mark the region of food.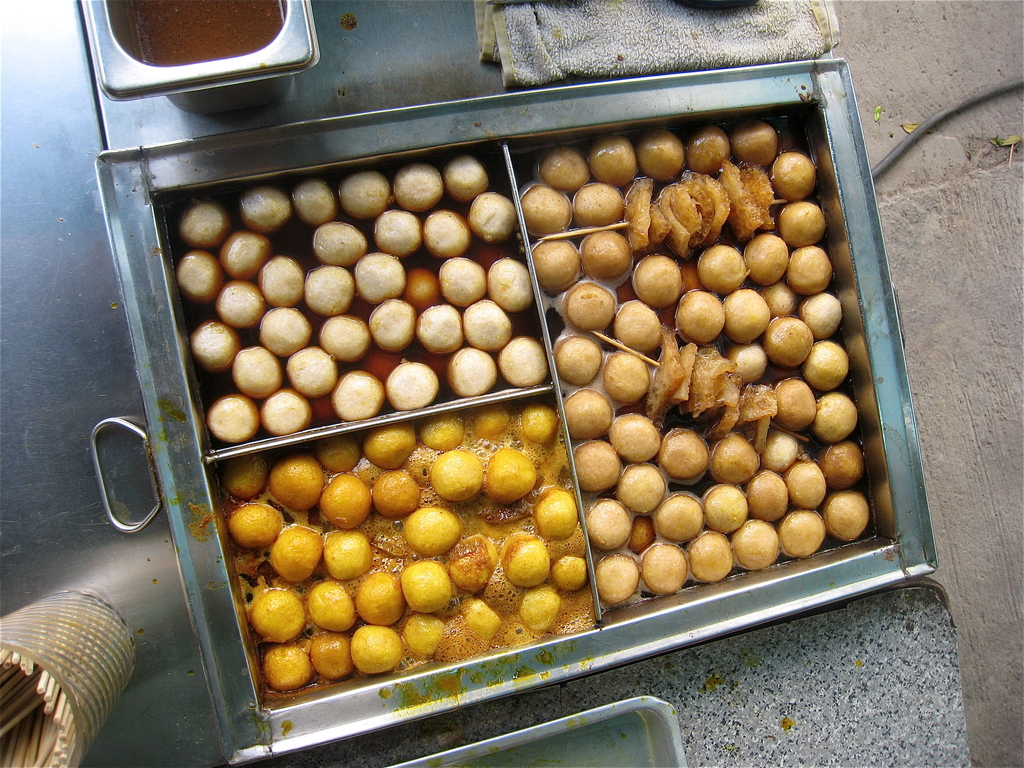
Region: box=[419, 300, 463, 356].
